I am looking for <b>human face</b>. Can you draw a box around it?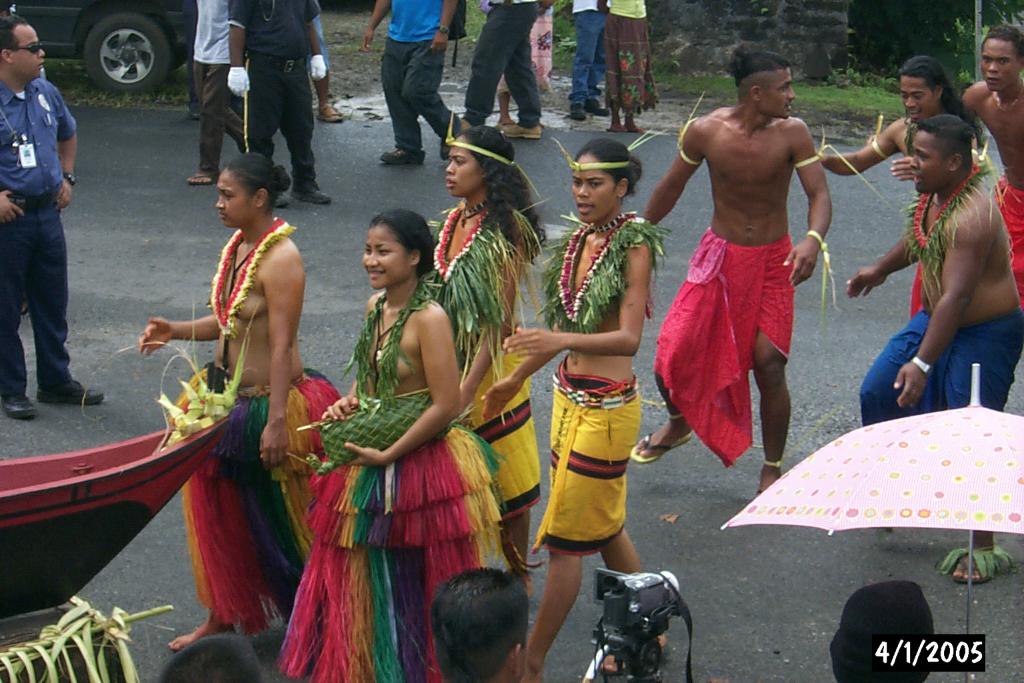
Sure, the bounding box is BBox(441, 139, 477, 197).
